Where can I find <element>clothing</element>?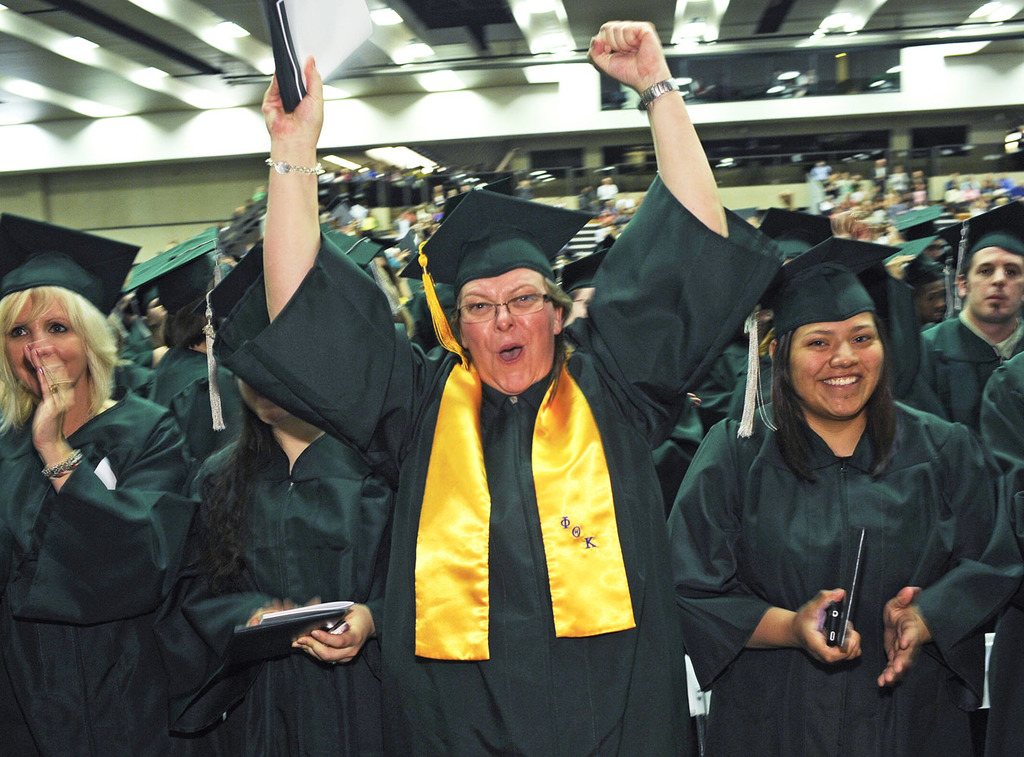
You can find it at box=[221, 166, 777, 756].
